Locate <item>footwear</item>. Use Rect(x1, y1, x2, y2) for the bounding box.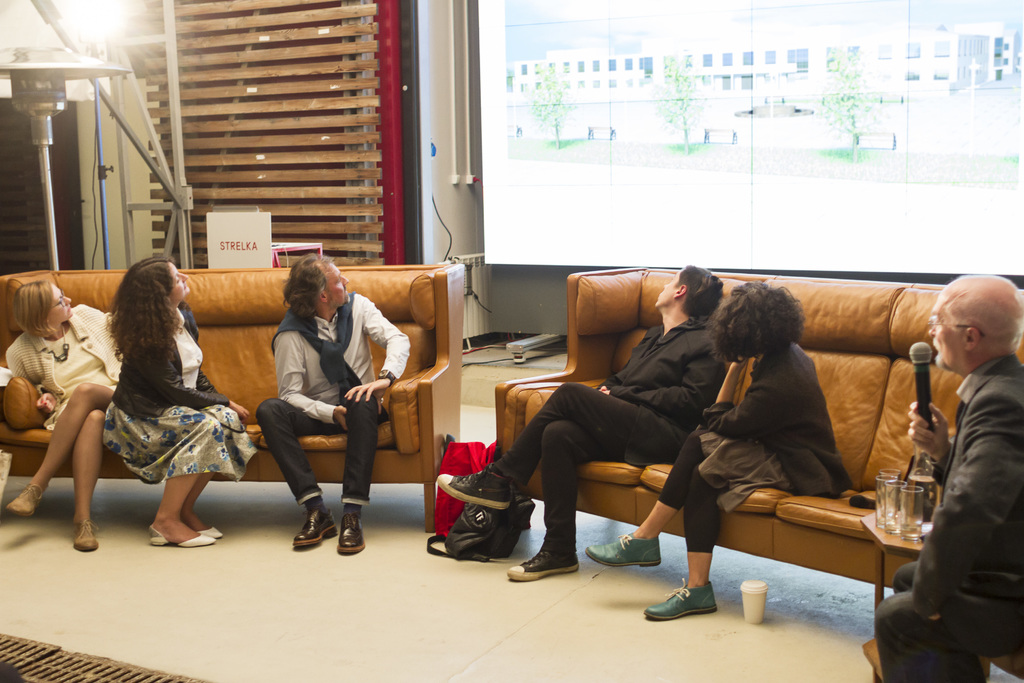
Rect(647, 578, 721, 619).
